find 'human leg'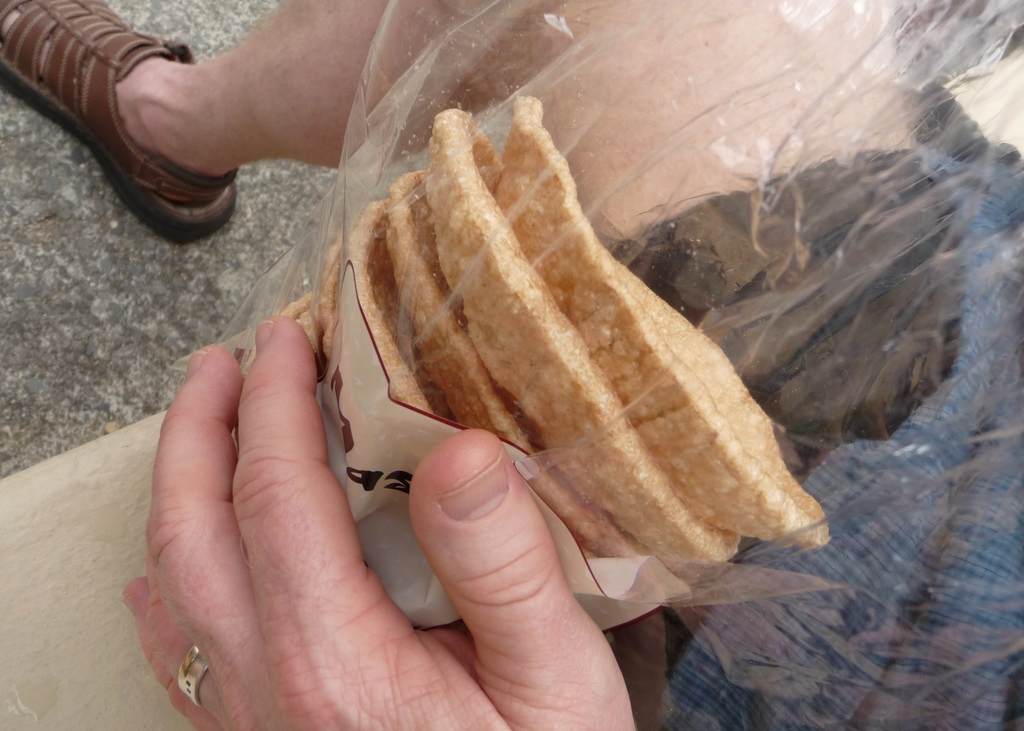
Rect(0, 0, 966, 637)
